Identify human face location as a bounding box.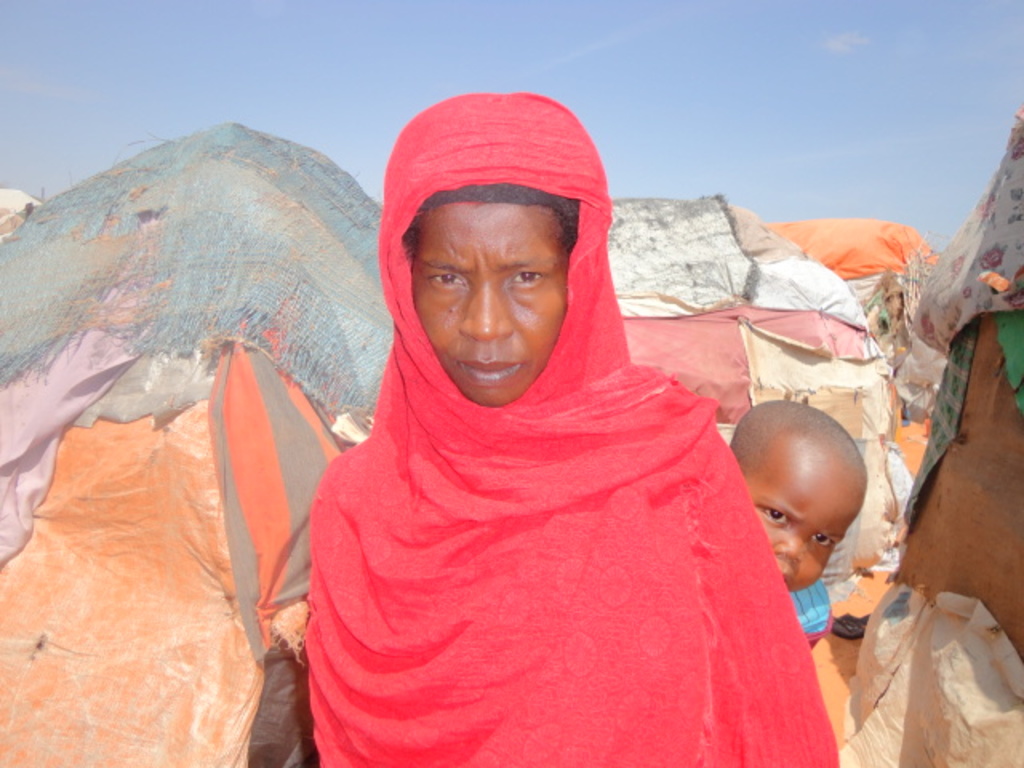
locate(408, 206, 568, 408).
